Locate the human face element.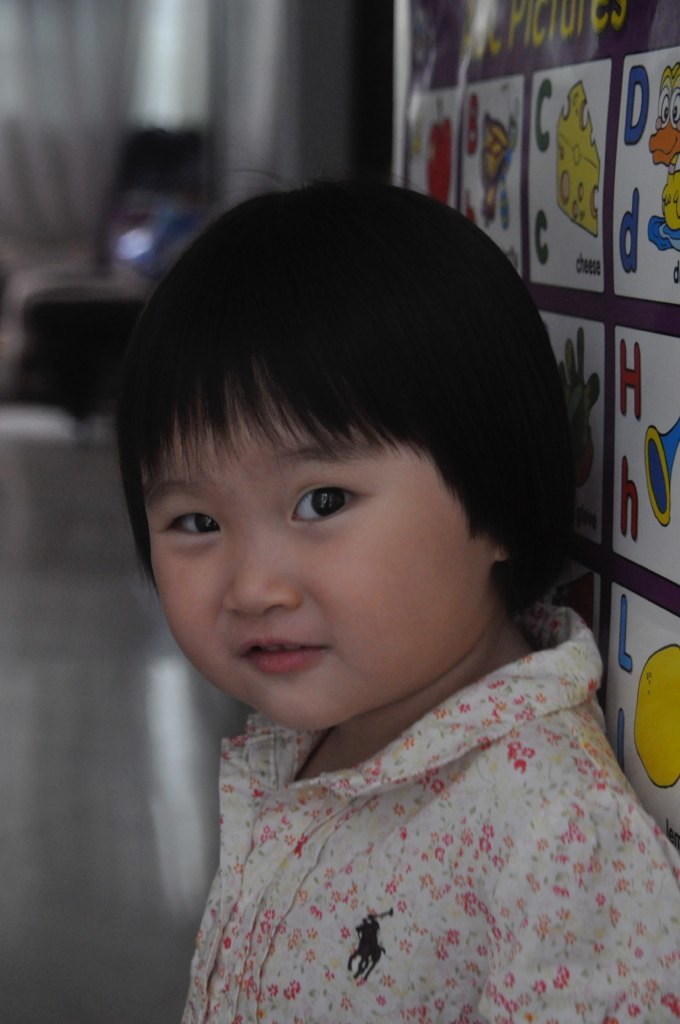
Element bbox: 150,379,494,741.
